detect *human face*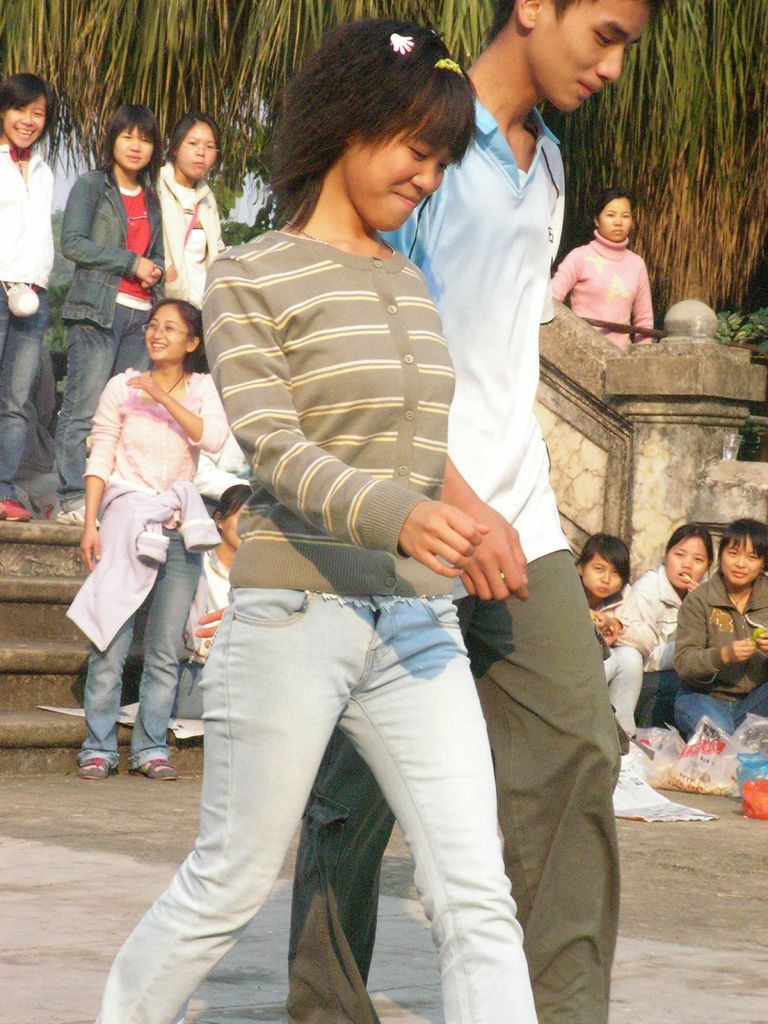
[668, 541, 708, 592]
